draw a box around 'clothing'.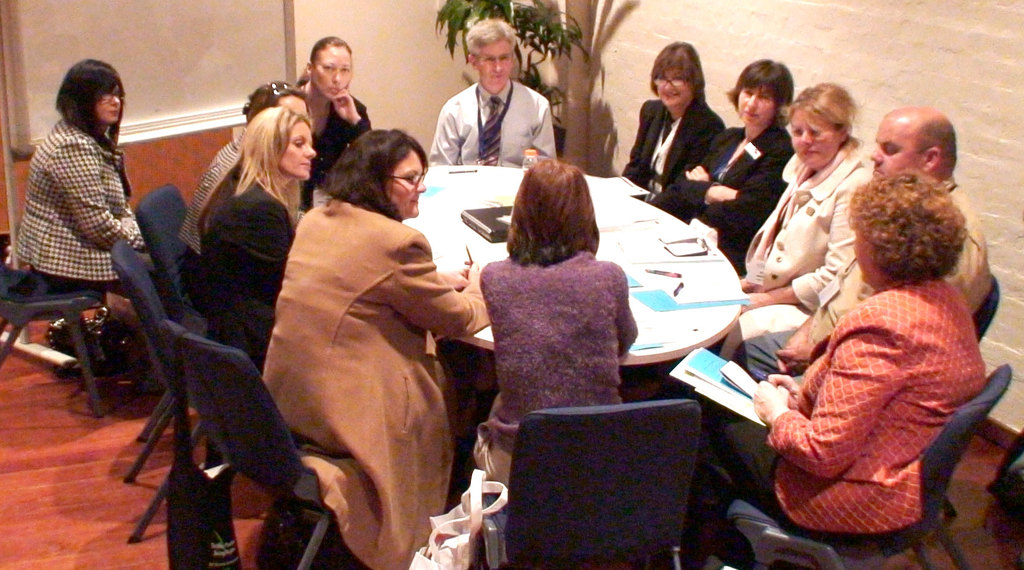
region(724, 295, 968, 527).
